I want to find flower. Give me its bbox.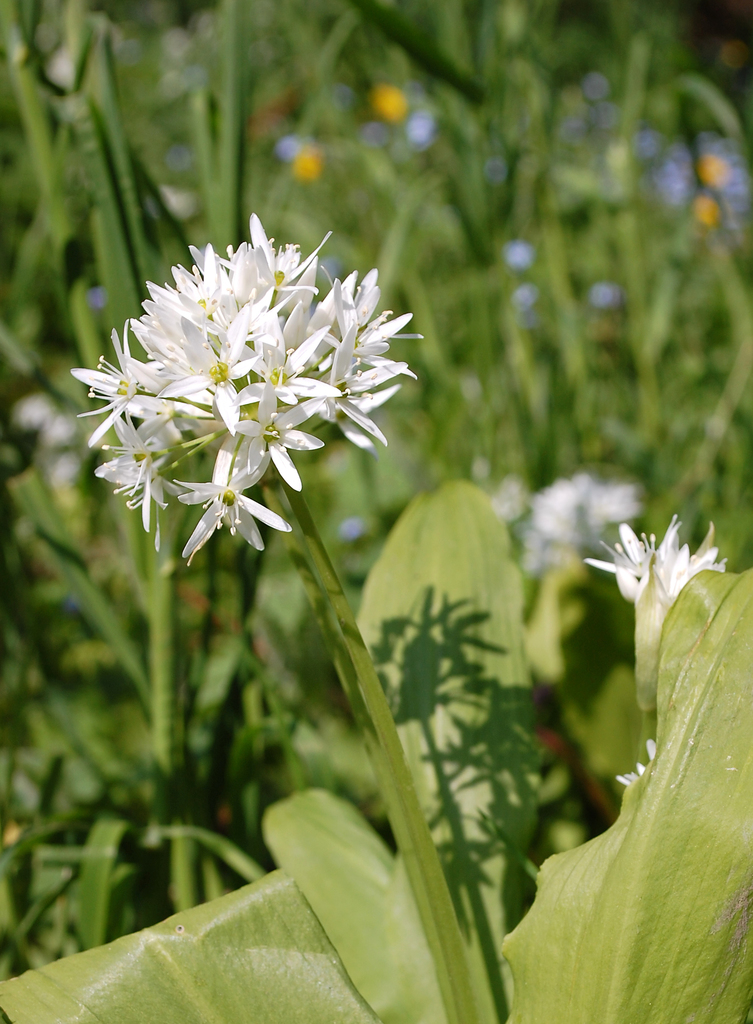
(left=600, top=509, right=725, bottom=630).
